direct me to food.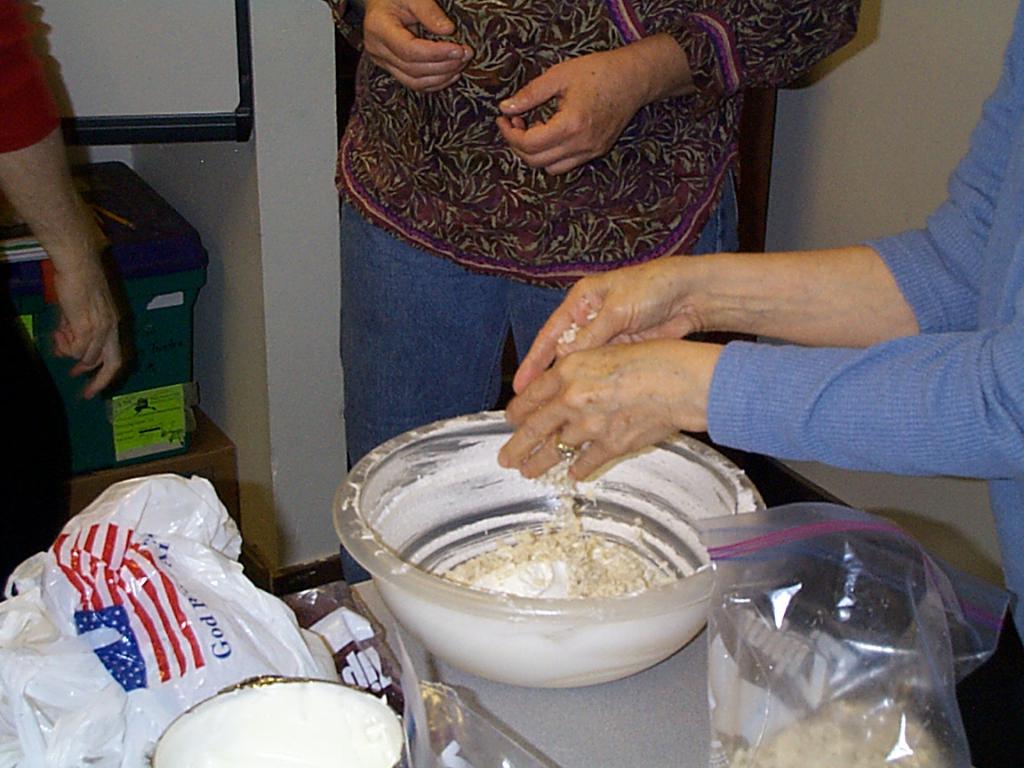
Direction: locate(733, 696, 943, 767).
